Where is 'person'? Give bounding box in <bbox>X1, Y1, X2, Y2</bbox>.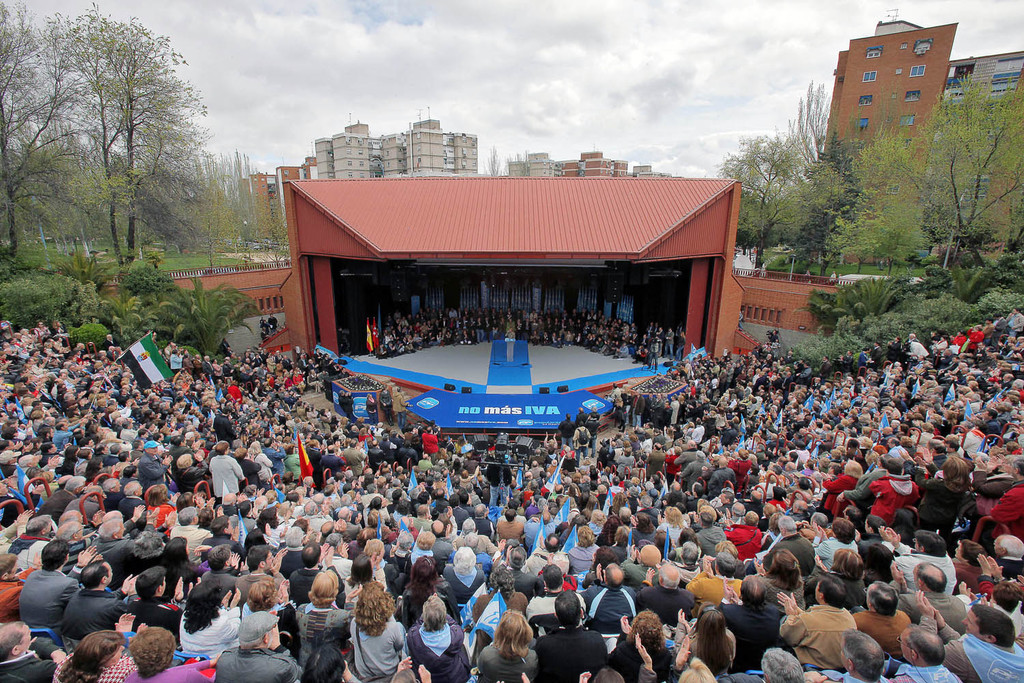
<bbox>915, 584, 1023, 682</bbox>.
